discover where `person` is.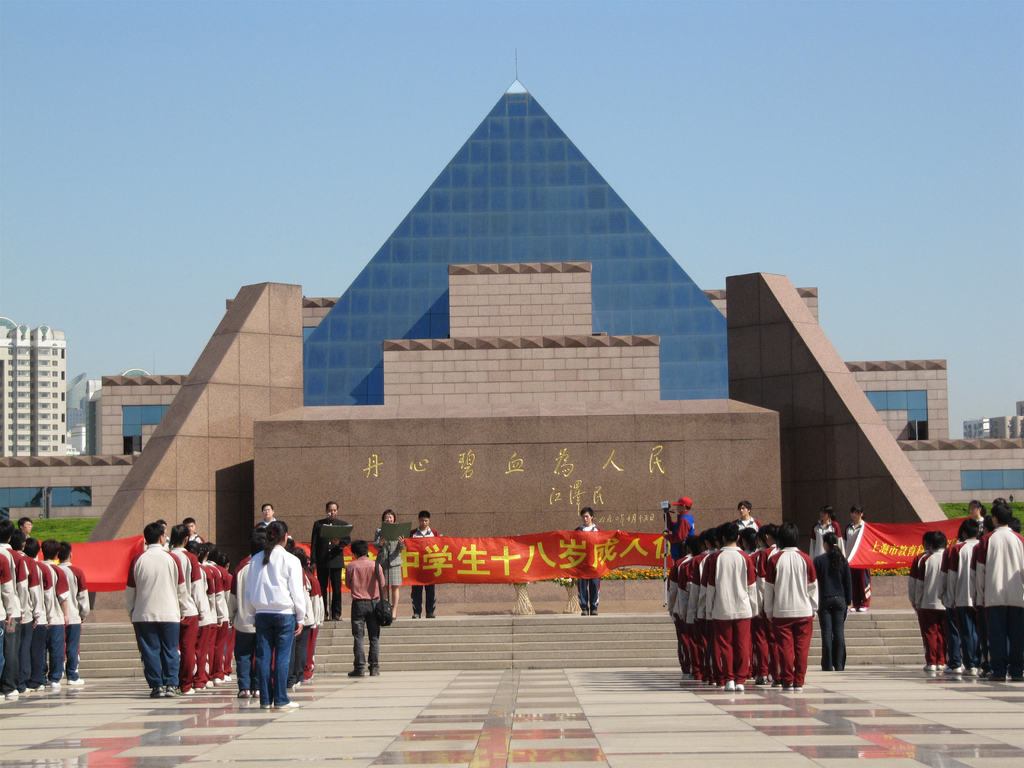
Discovered at crop(183, 532, 227, 691).
